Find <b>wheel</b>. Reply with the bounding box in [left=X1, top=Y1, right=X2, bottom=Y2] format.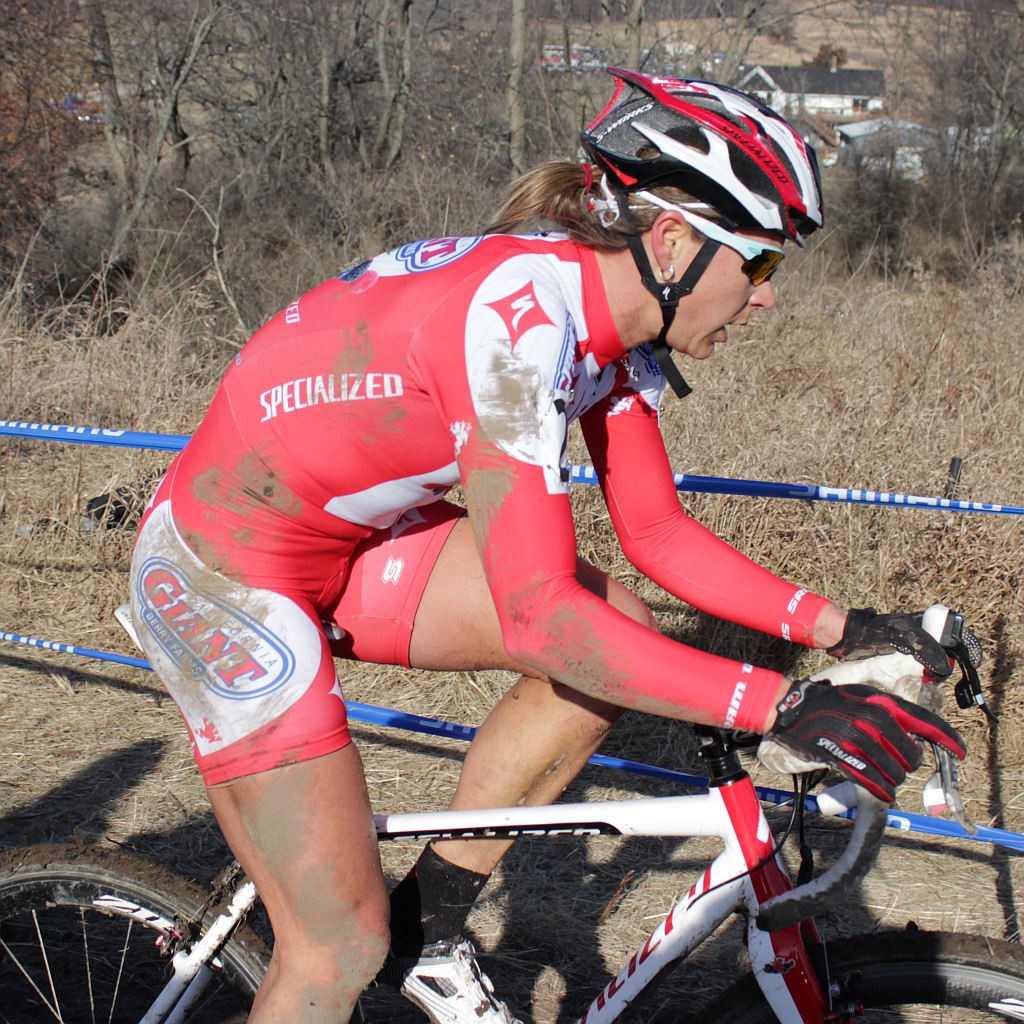
[left=698, top=920, right=1023, bottom=1020].
